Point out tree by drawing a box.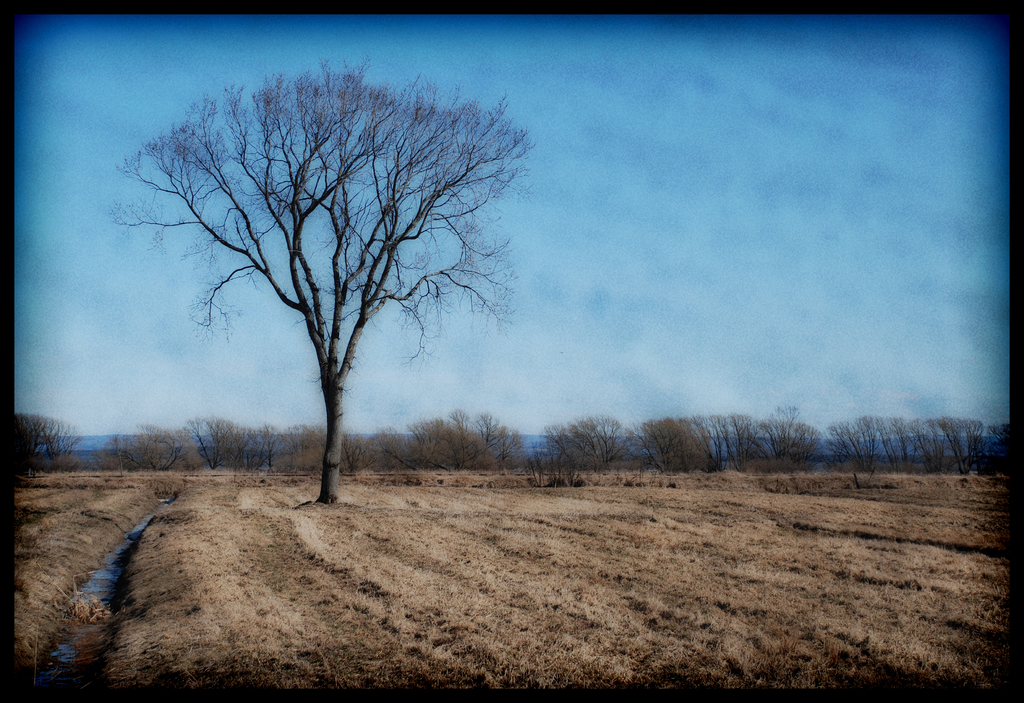
830:412:893:468.
